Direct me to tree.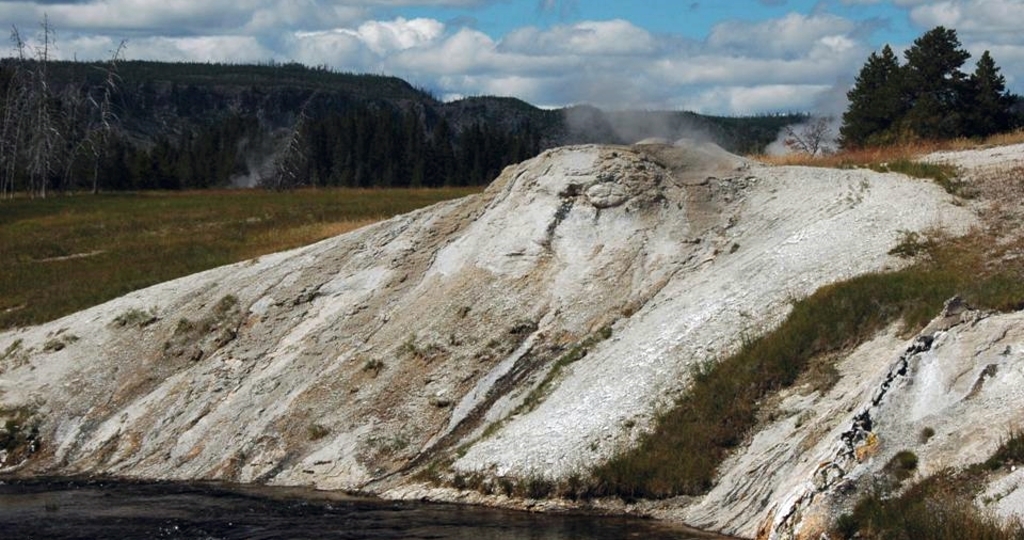
Direction: select_region(841, 23, 995, 145).
